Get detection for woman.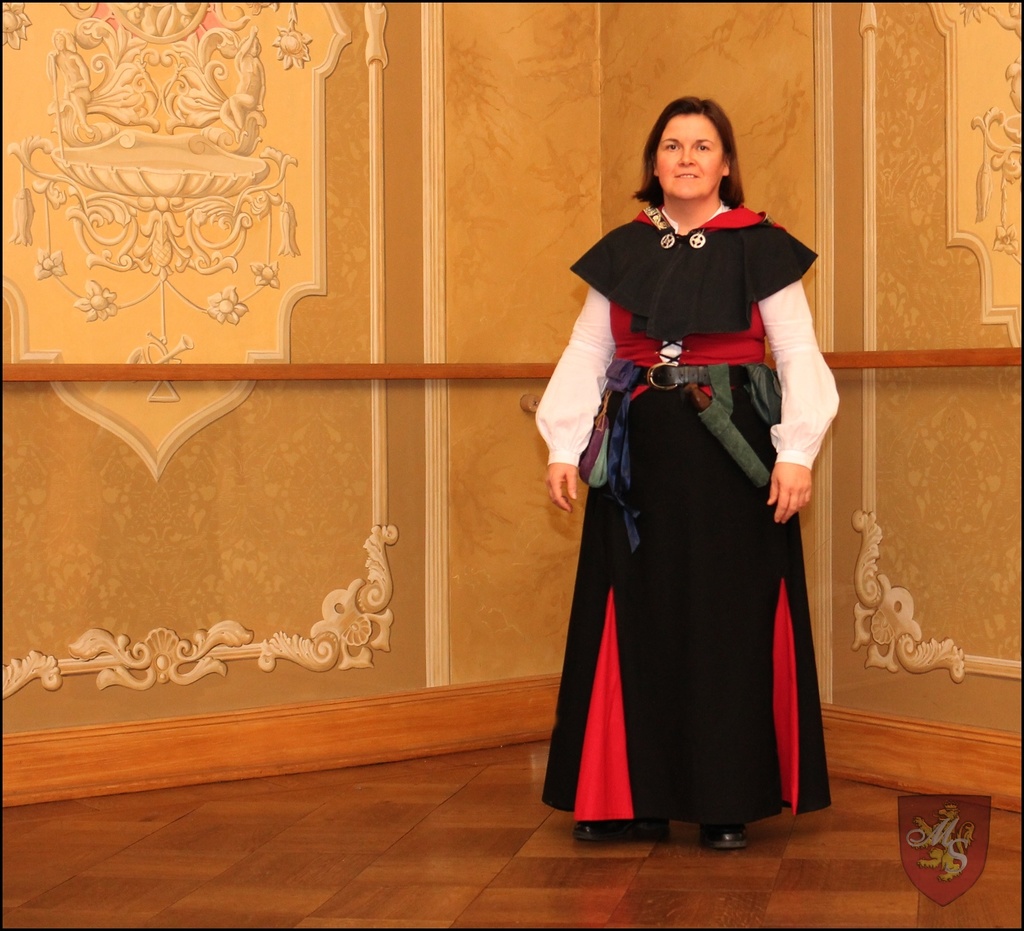
Detection: {"left": 51, "top": 28, "right": 89, "bottom": 134}.
